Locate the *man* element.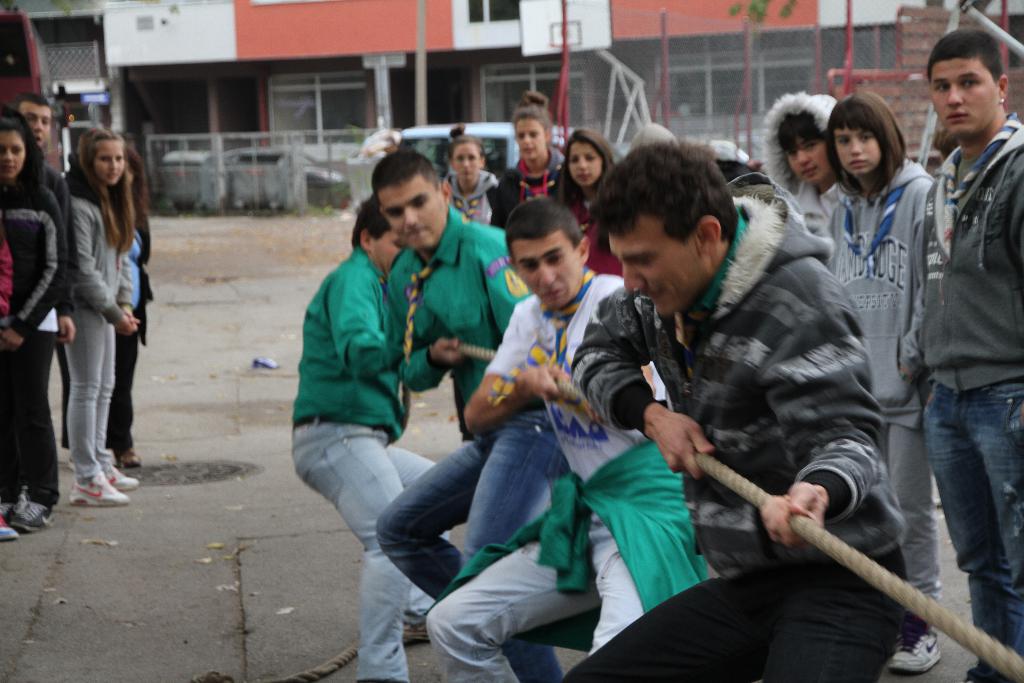
Element bbox: box=[902, 29, 1023, 682].
